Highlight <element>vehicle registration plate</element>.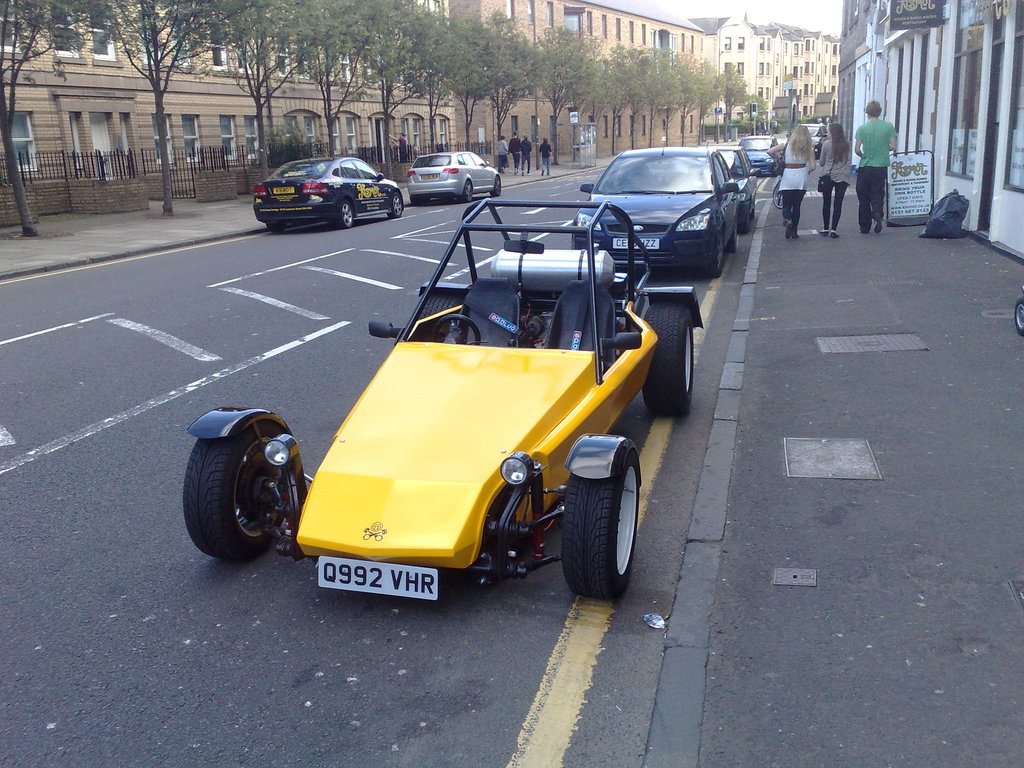
Highlighted region: bbox=[318, 559, 435, 603].
